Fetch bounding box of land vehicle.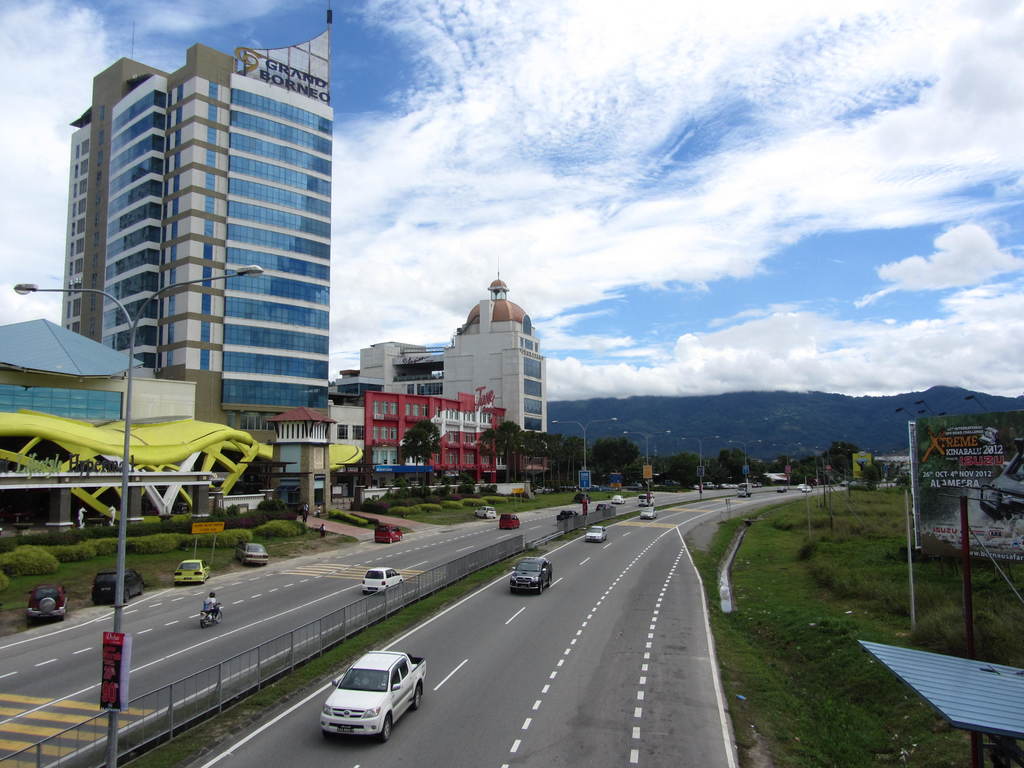
Bbox: 26/584/66/630.
